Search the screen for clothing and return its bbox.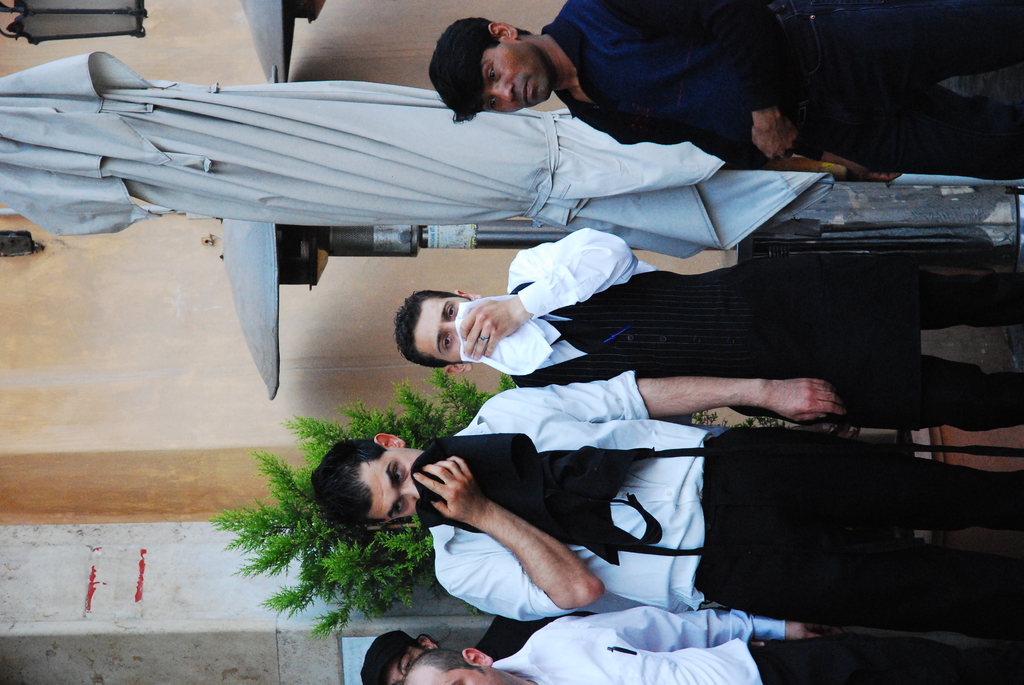
Found: left=427, top=372, right=1023, bottom=619.
